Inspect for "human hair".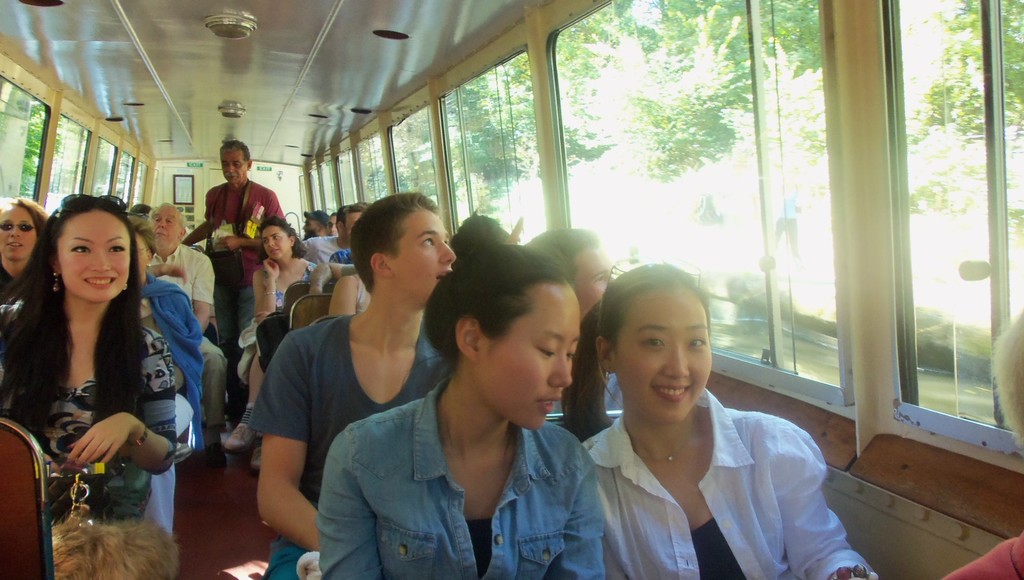
Inspection: x1=345, y1=193, x2=434, y2=286.
